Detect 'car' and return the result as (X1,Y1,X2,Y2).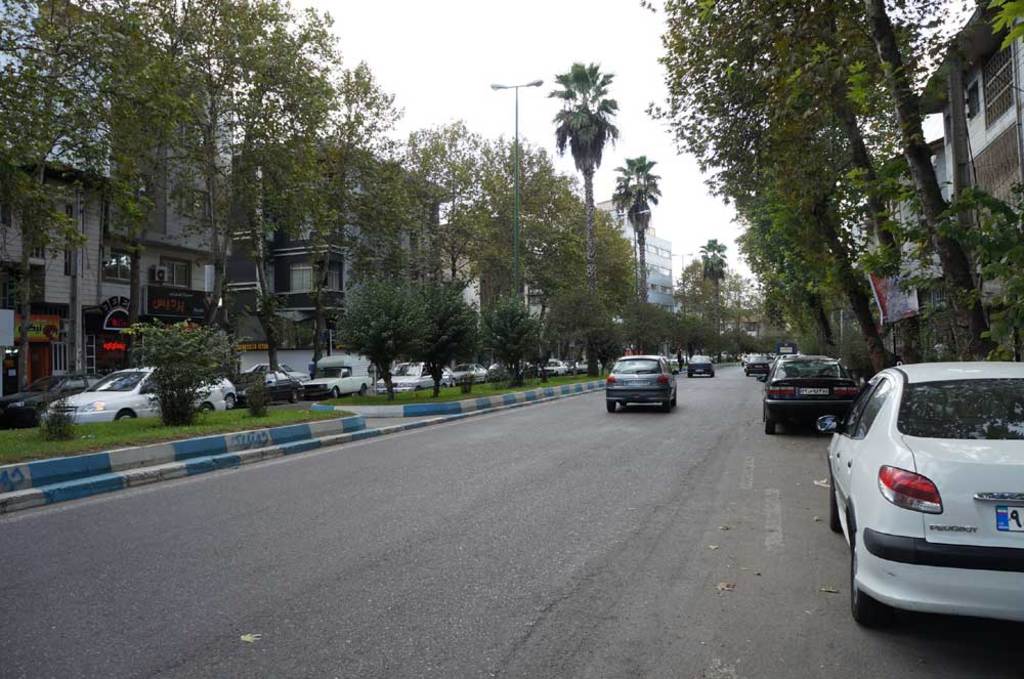
(745,347,779,380).
